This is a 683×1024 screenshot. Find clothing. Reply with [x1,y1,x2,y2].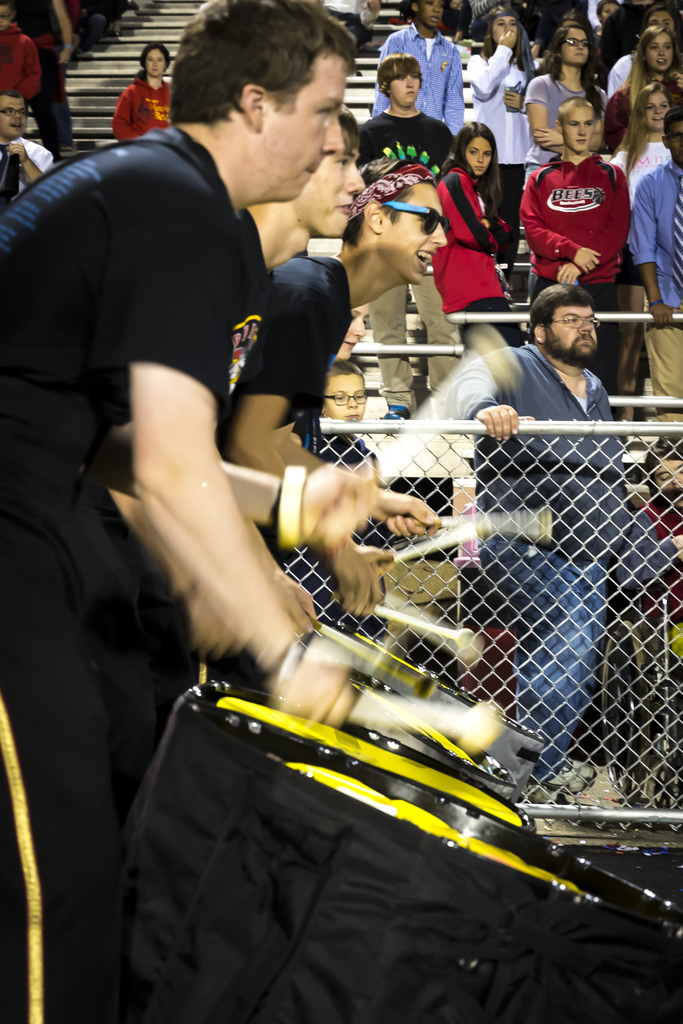
[370,12,463,136].
